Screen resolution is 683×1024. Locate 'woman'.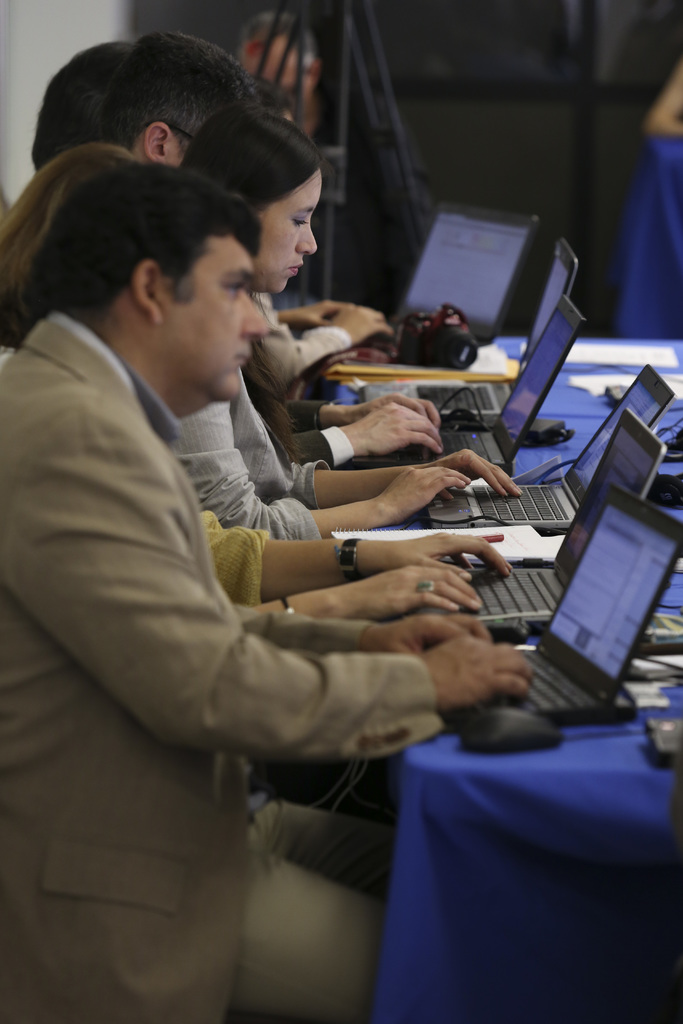
bbox(174, 104, 526, 544).
